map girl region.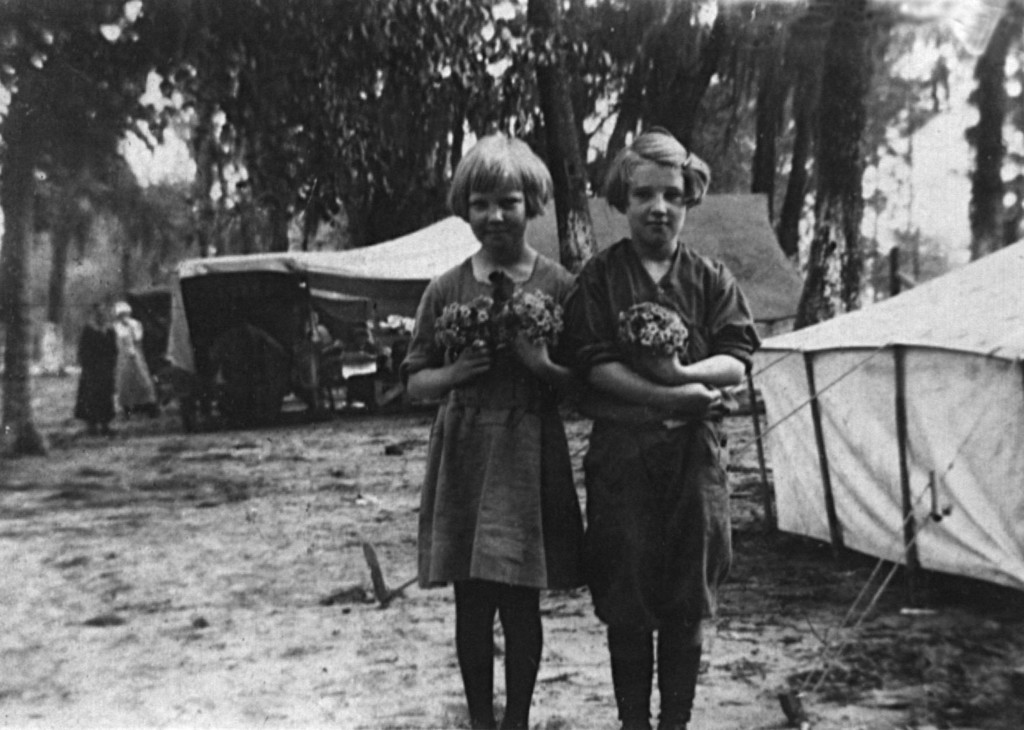
Mapped to {"x1": 399, "y1": 131, "x2": 588, "y2": 729}.
